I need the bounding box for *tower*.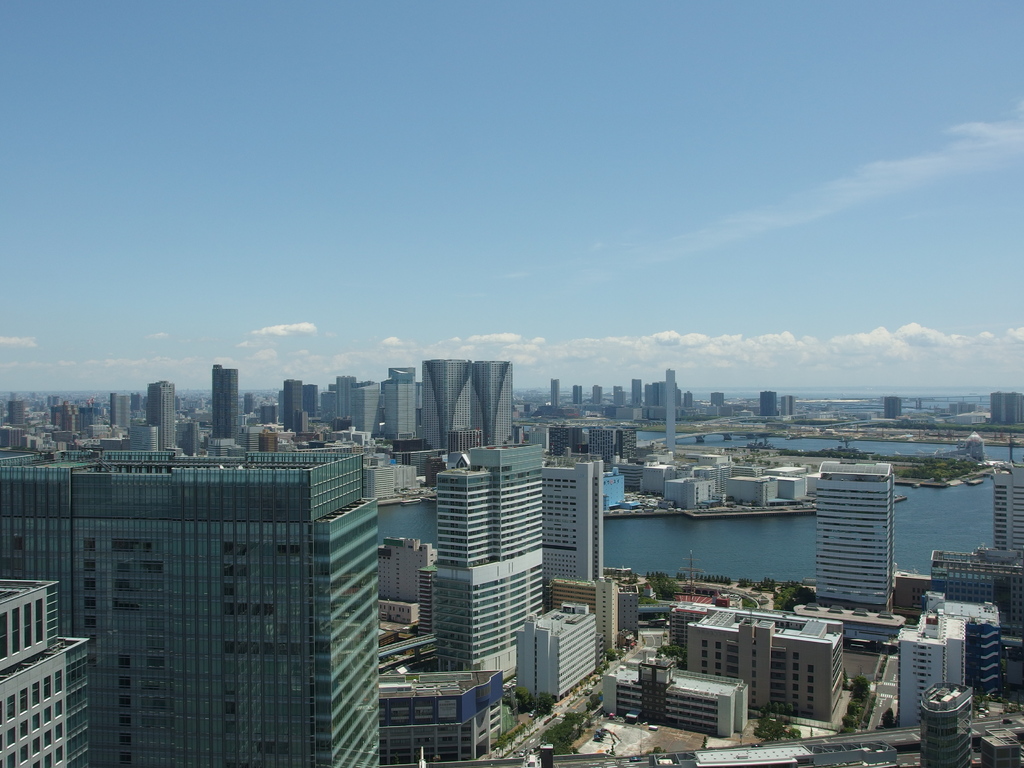
Here it is: <box>282,380,303,431</box>.
